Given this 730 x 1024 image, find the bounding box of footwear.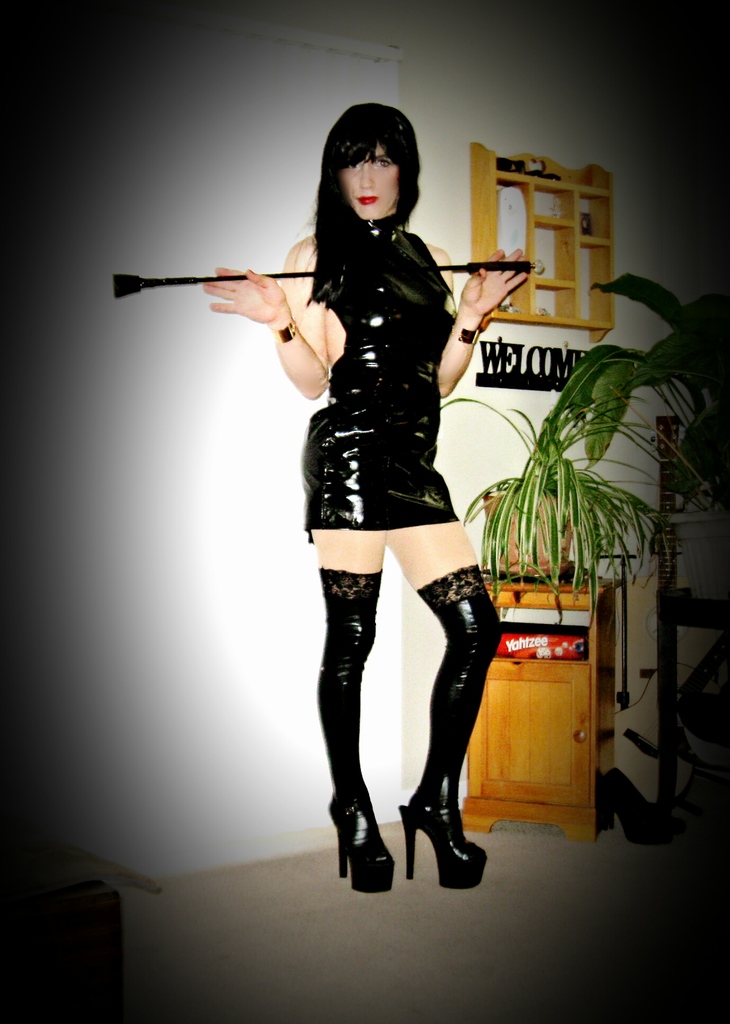
[327, 792, 403, 893].
